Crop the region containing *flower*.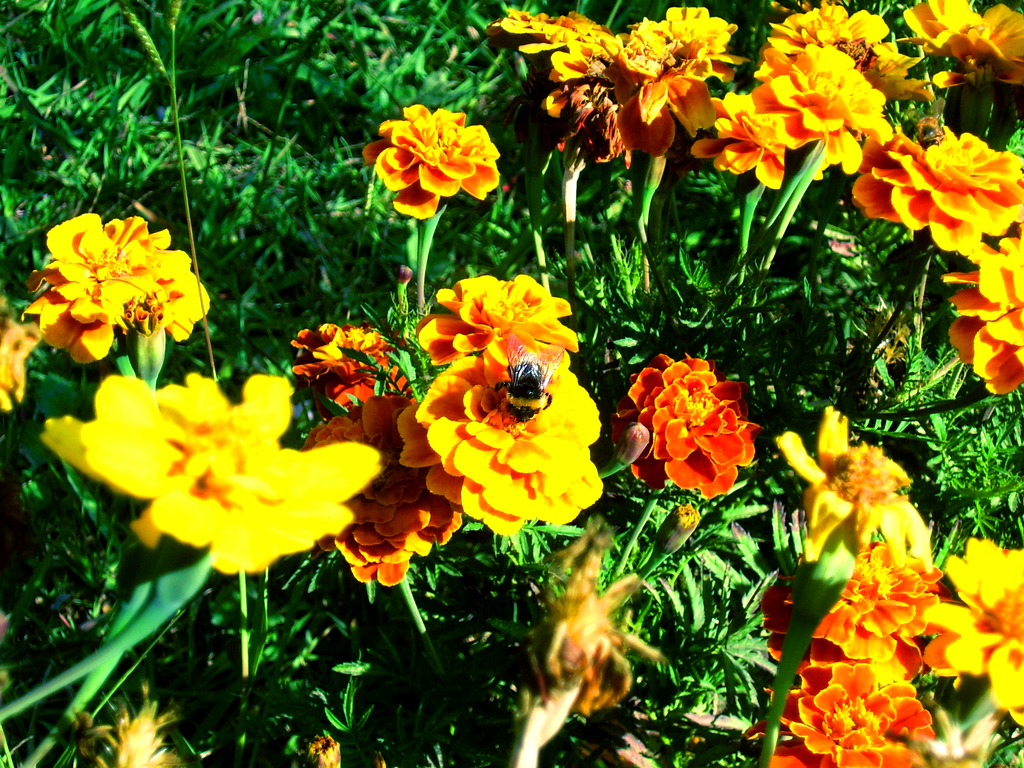
Crop region: x1=742, y1=40, x2=892, y2=179.
